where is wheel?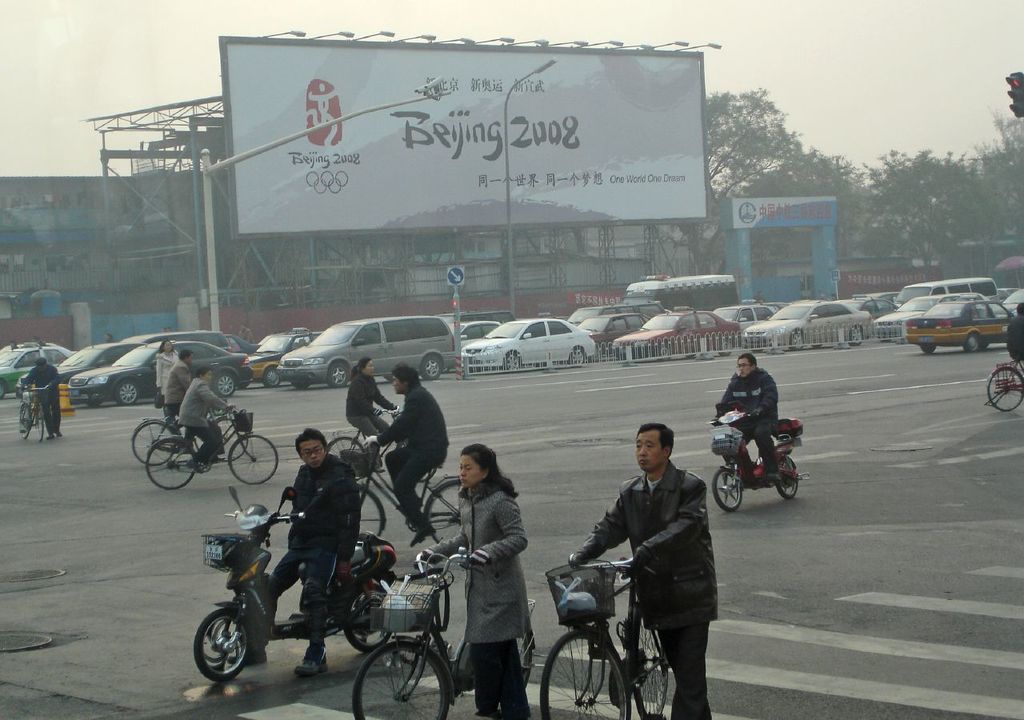
bbox=[262, 365, 282, 387].
